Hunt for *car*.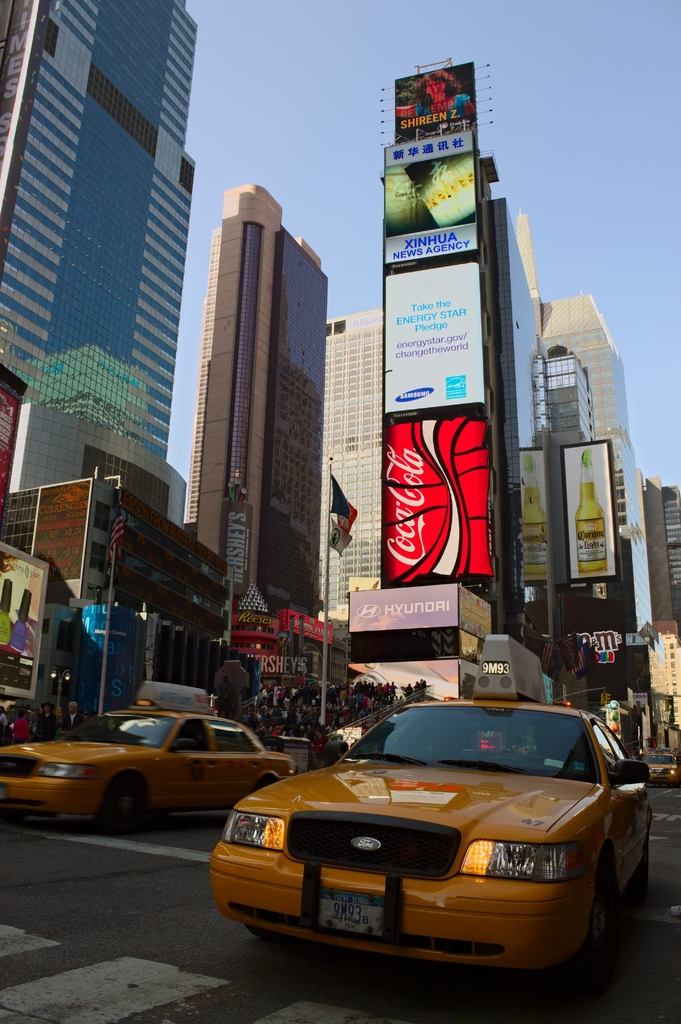
Hunted down at BBox(635, 748, 677, 783).
